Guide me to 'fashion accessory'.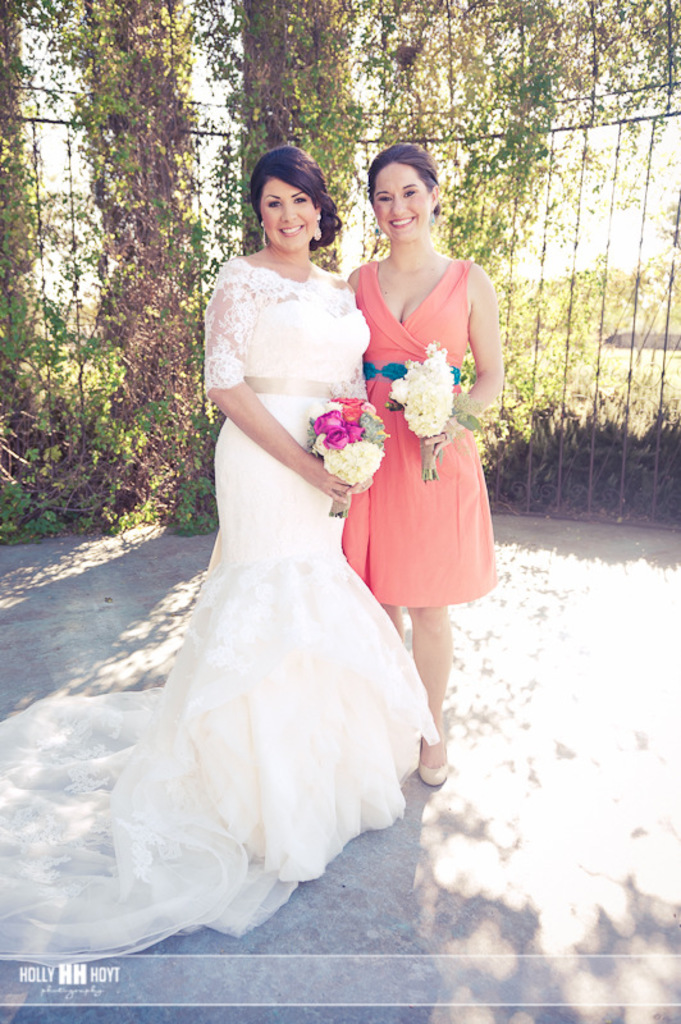
Guidance: bbox(255, 219, 273, 251).
